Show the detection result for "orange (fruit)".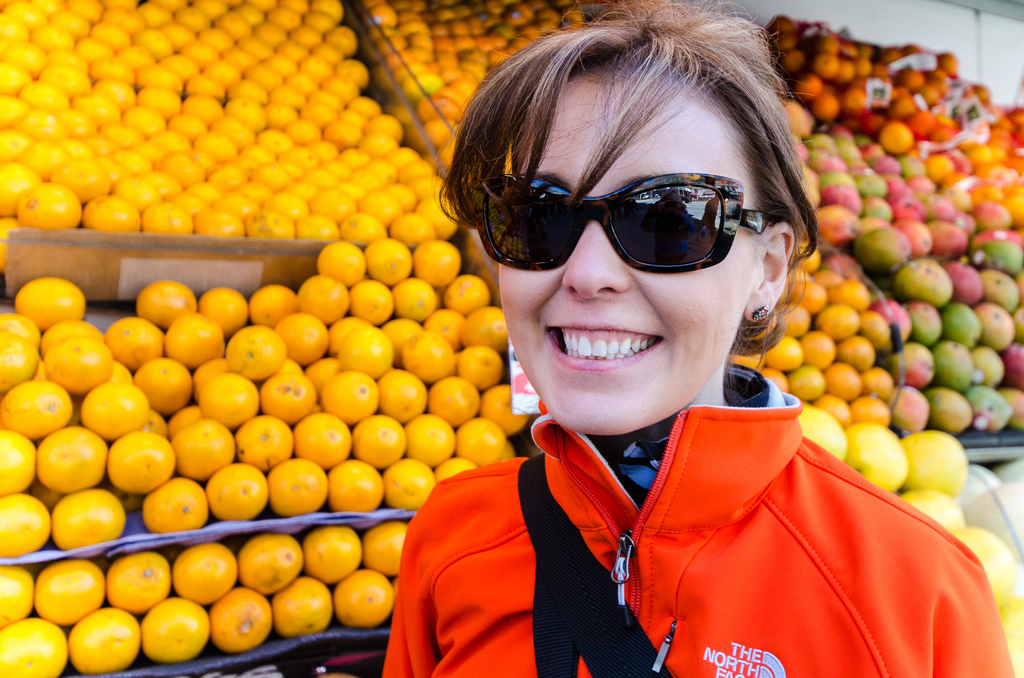
[x1=294, y1=412, x2=342, y2=456].
